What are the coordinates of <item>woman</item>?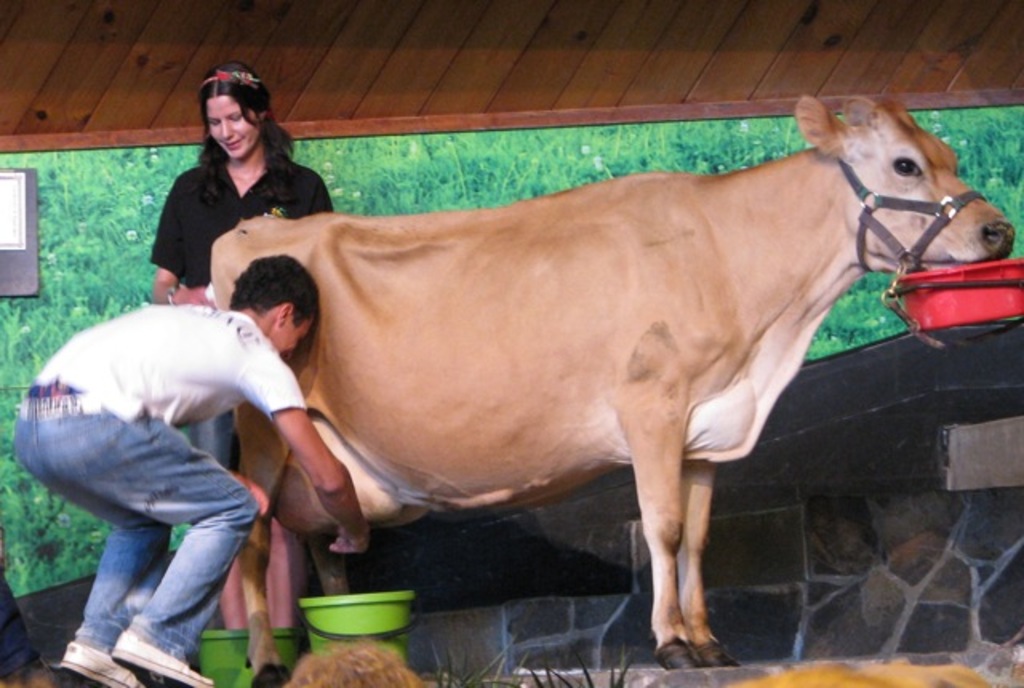
region(144, 64, 293, 325).
